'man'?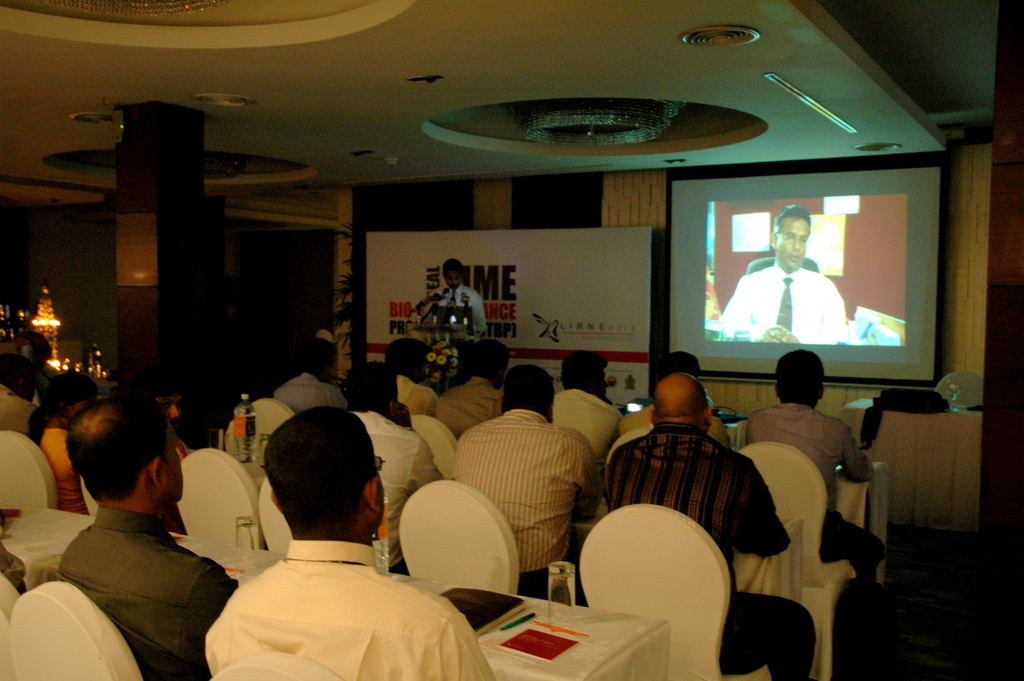
[427, 256, 493, 343]
